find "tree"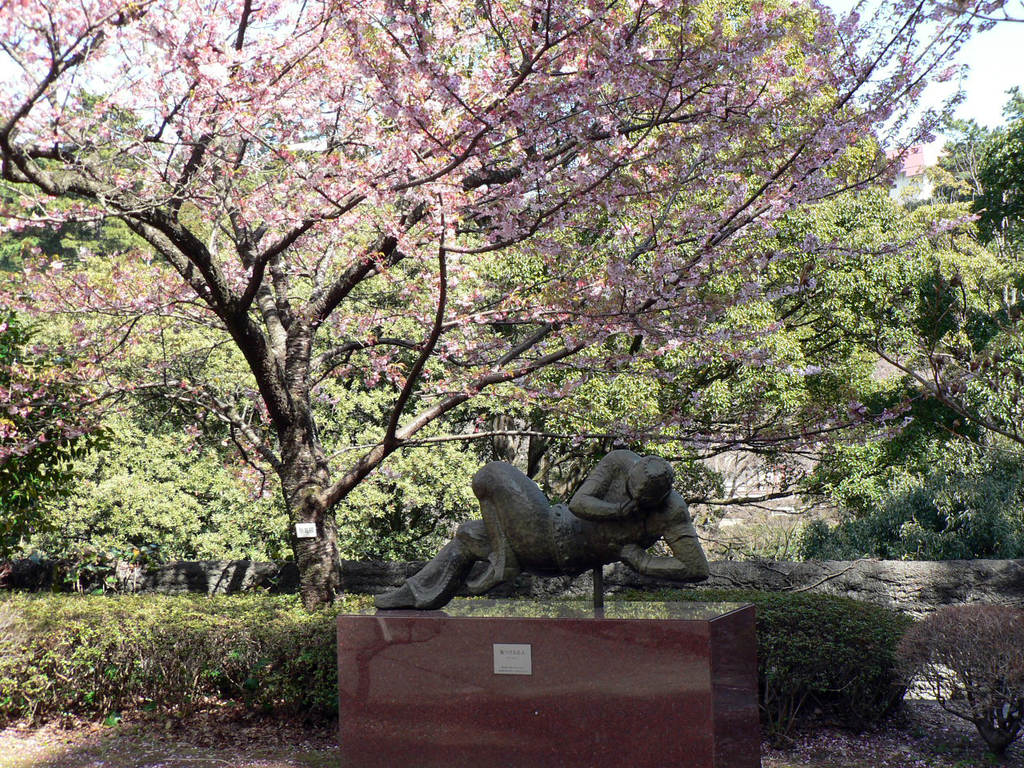
l=322, t=0, r=955, b=515
